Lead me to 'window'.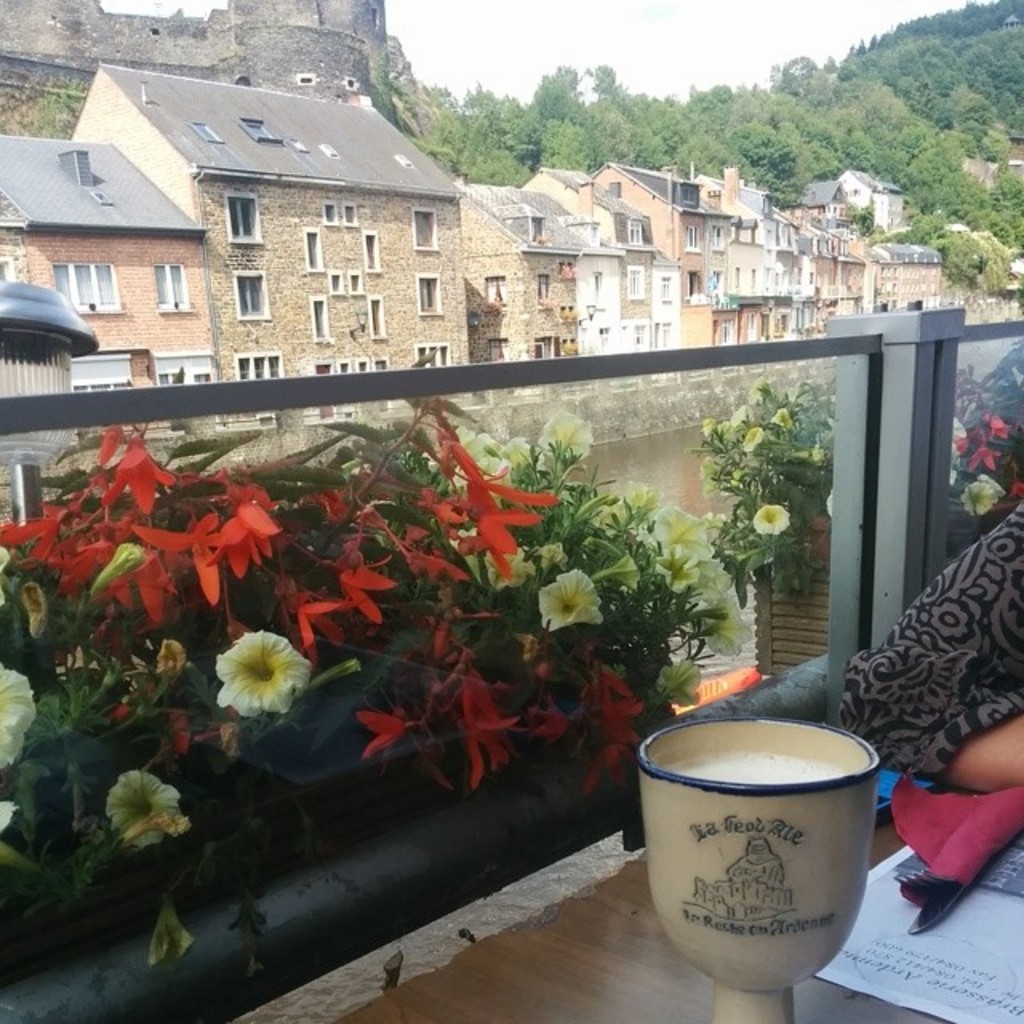
Lead to <bbox>742, 294, 770, 346</bbox>.
